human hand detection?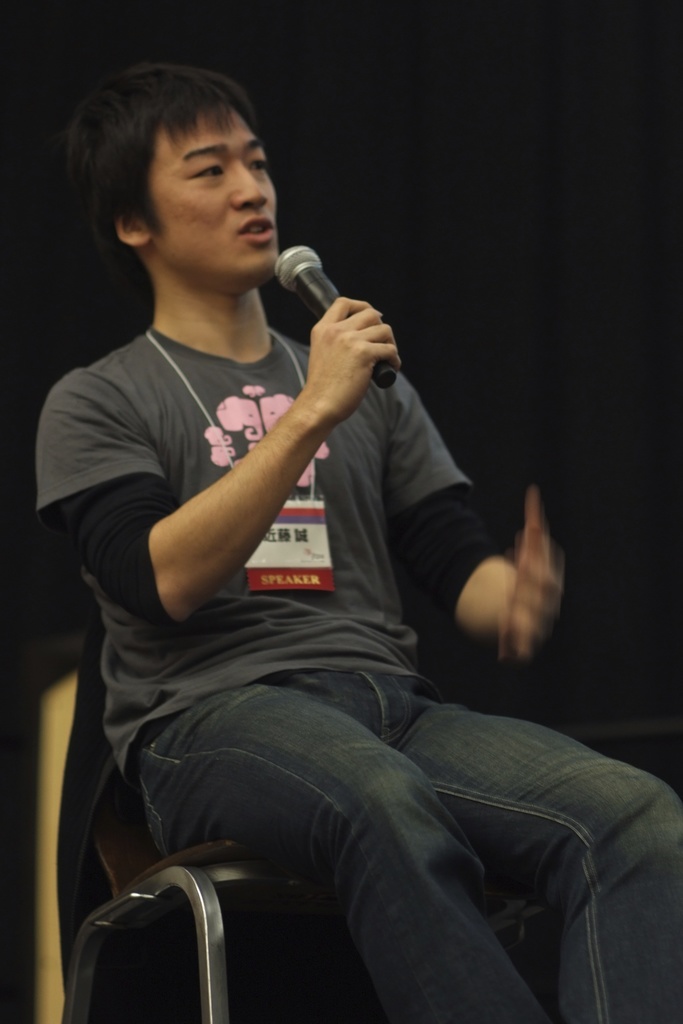
BBox(308, 295, 406, 428)
